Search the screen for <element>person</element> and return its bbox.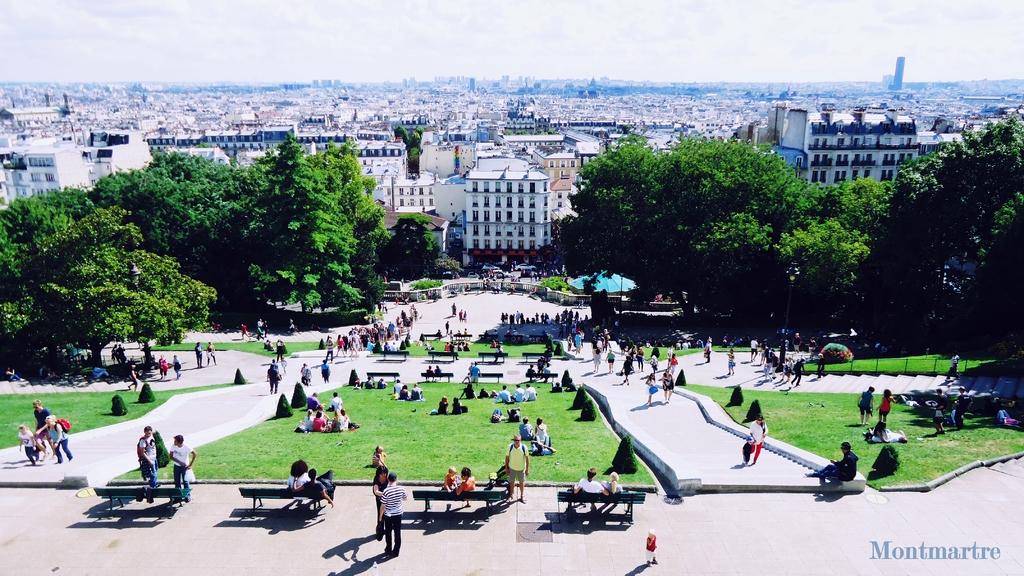
Found: bbox=[748, 413, 769, 464].
